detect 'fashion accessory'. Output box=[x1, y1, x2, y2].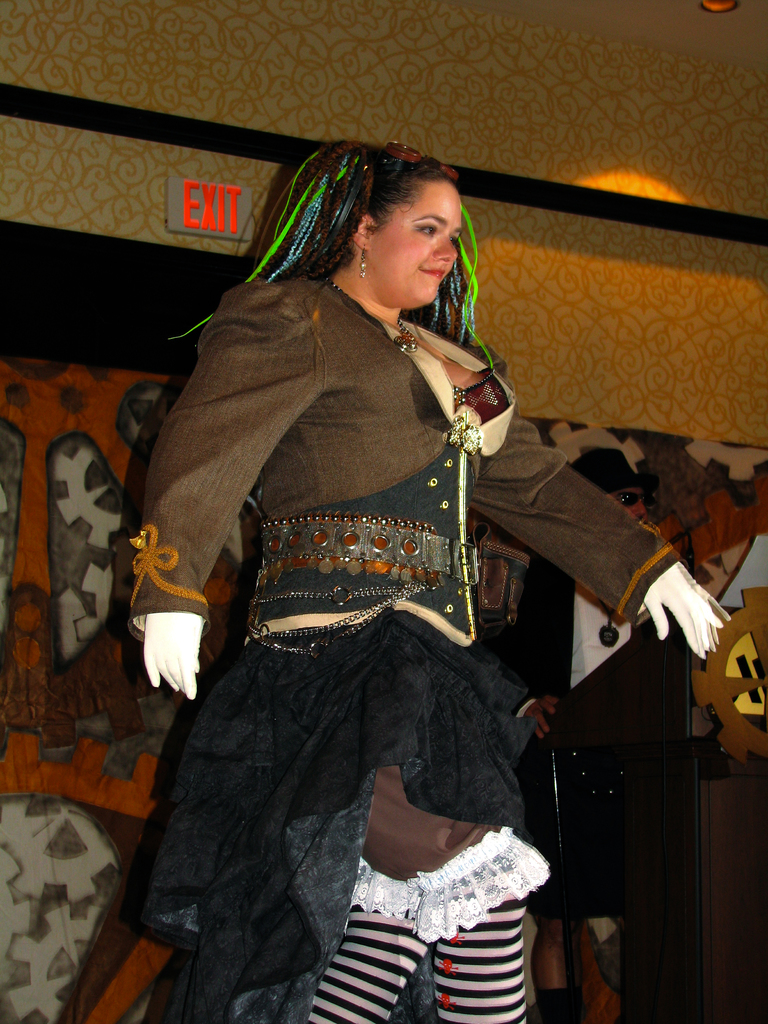
box=[239, 512, 534, 645].
